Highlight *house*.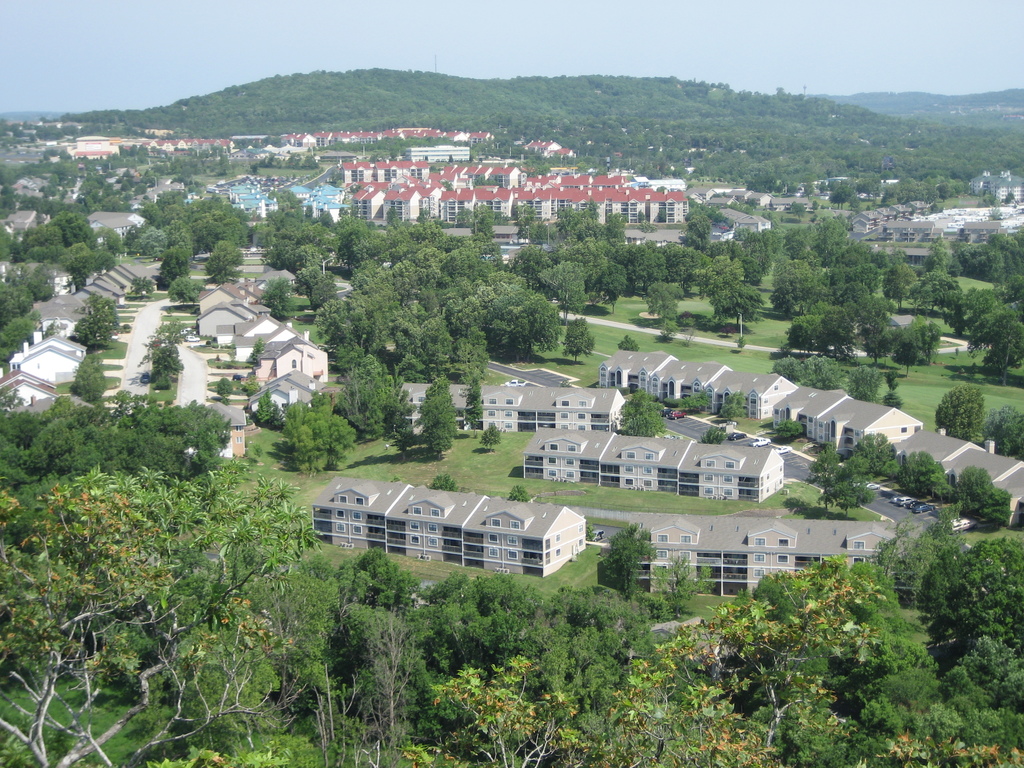
Highlighted region: crop(650, 364, 739, 414).
